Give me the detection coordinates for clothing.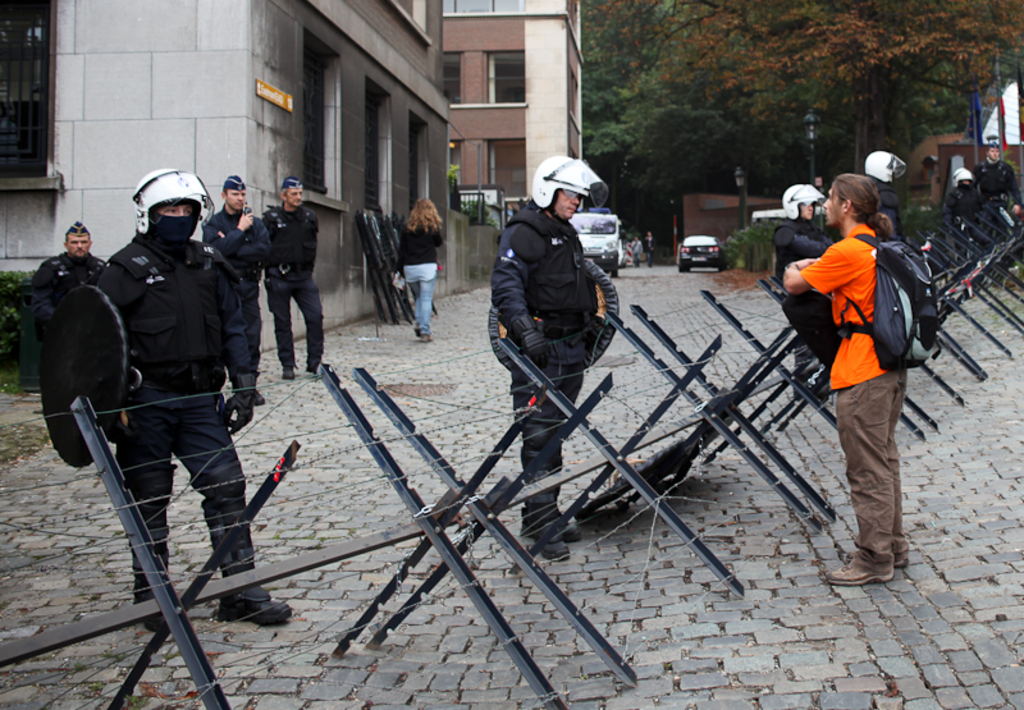
bbox=[946, 188, 980, 264].
